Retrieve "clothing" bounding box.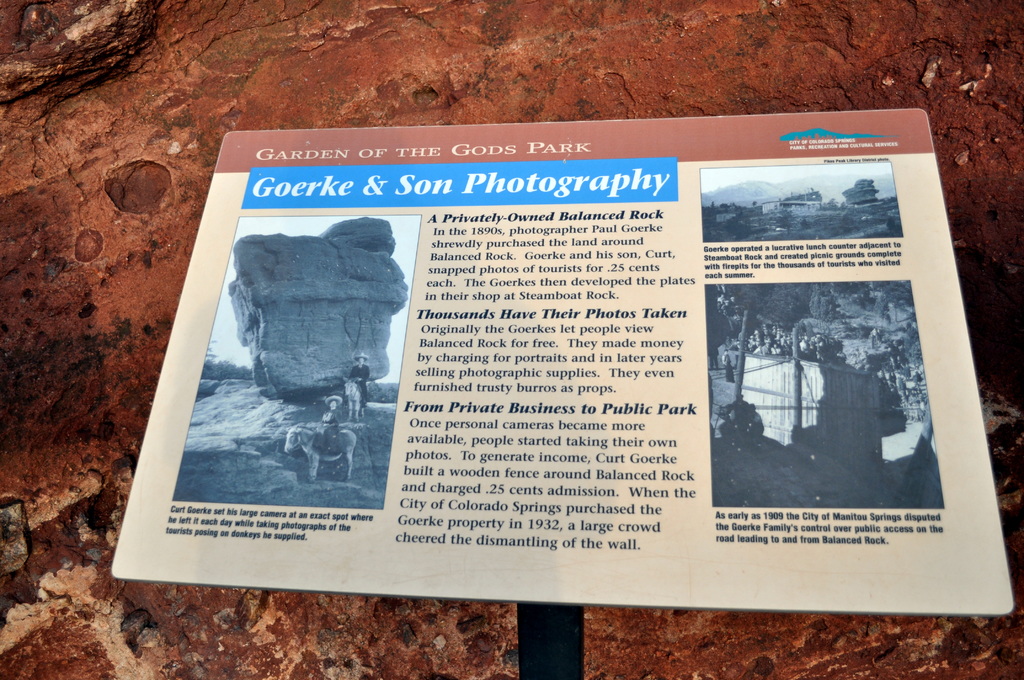
Bounding box: <region>732, 399, 749, 425</region>.
